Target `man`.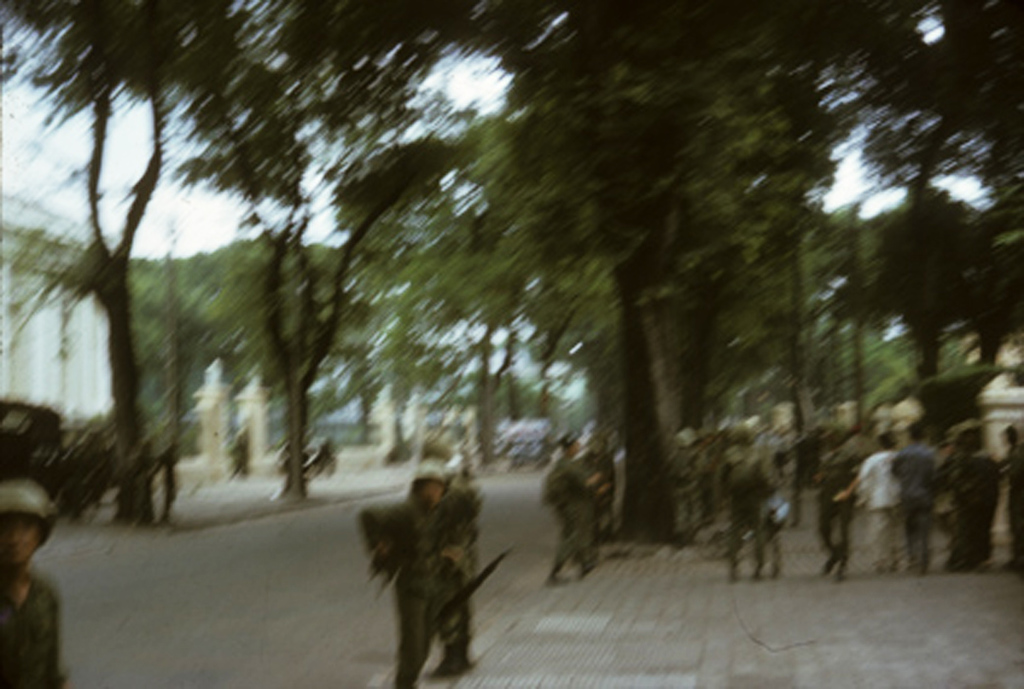
Target region: (left=538, top=430, right=596, bottom=578).
